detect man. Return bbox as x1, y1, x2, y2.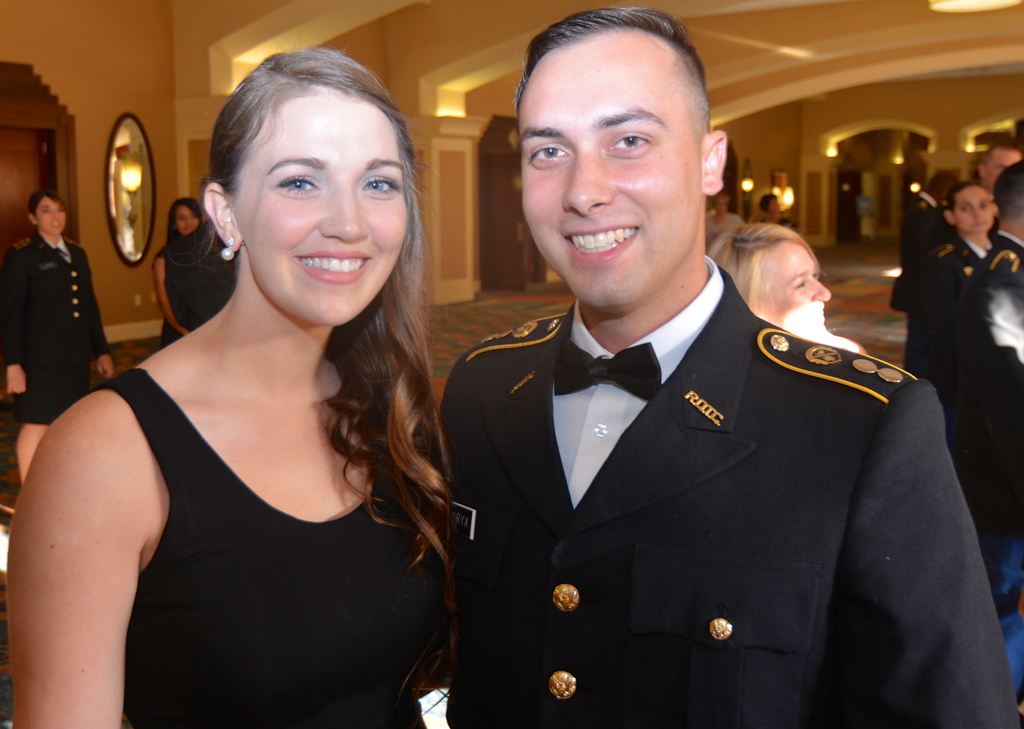
189, 177, 234, 325.
